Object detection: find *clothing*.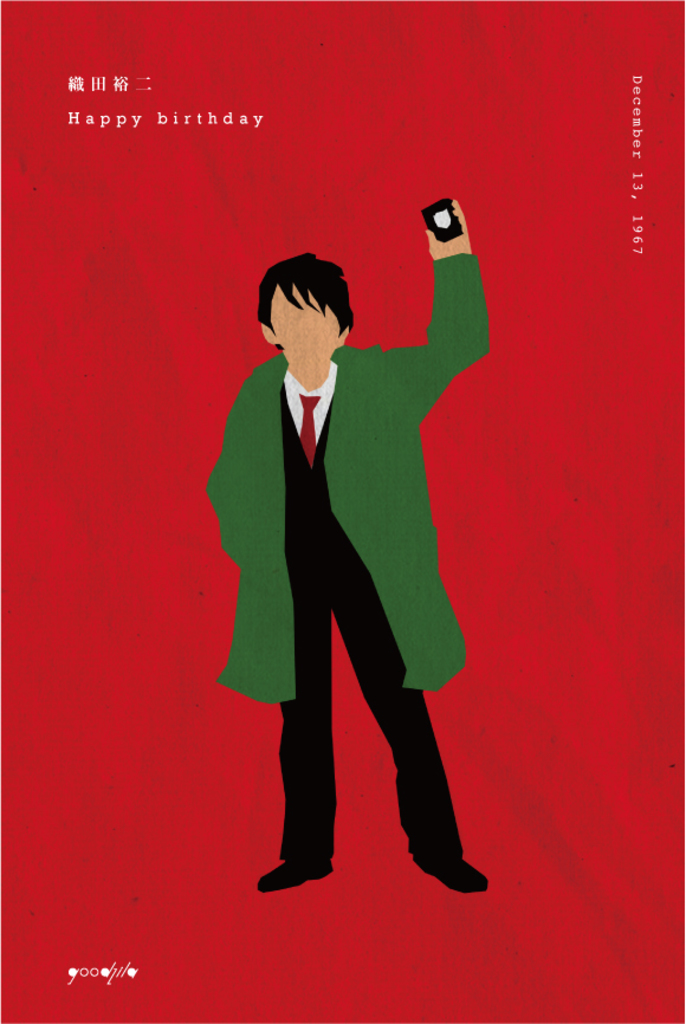
rect(206, 248, 491, 856).
